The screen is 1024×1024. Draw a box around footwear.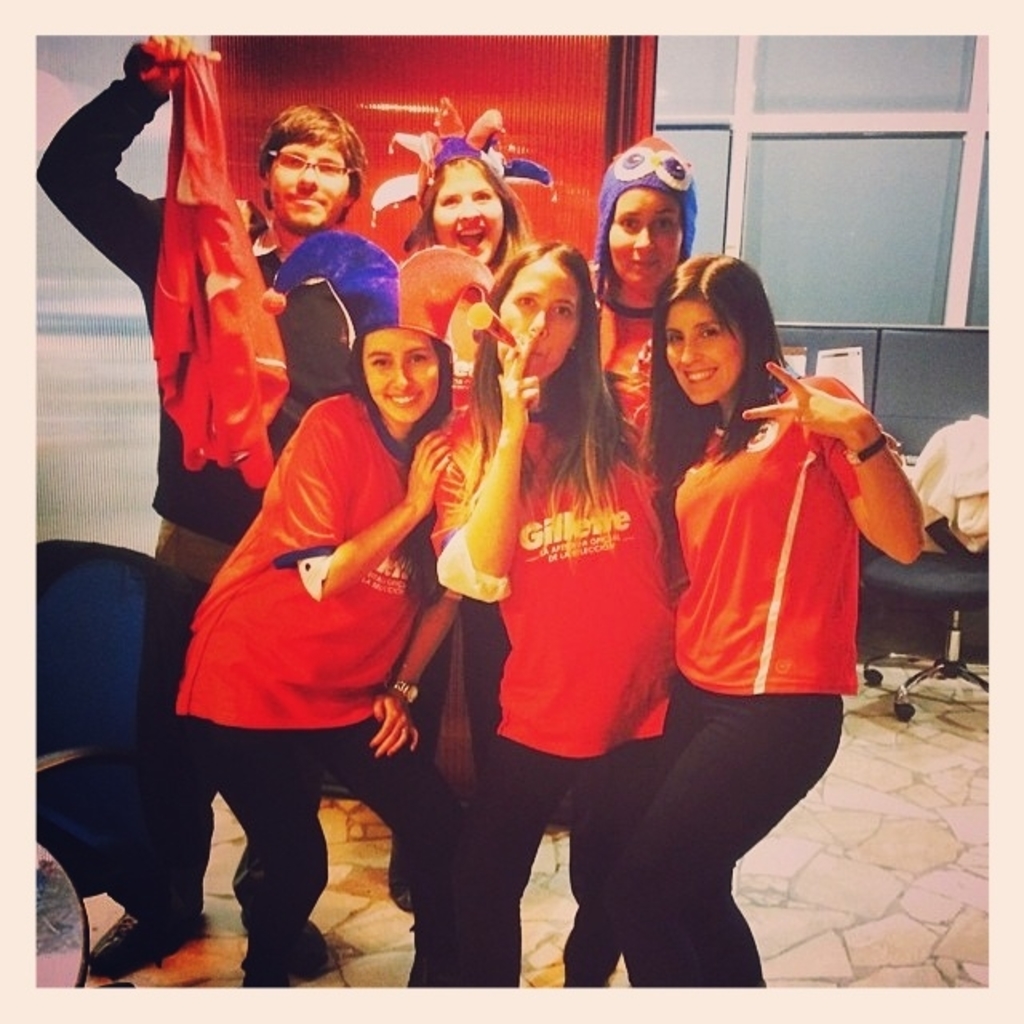
<region>240, 950, 312, 1013</region>.
